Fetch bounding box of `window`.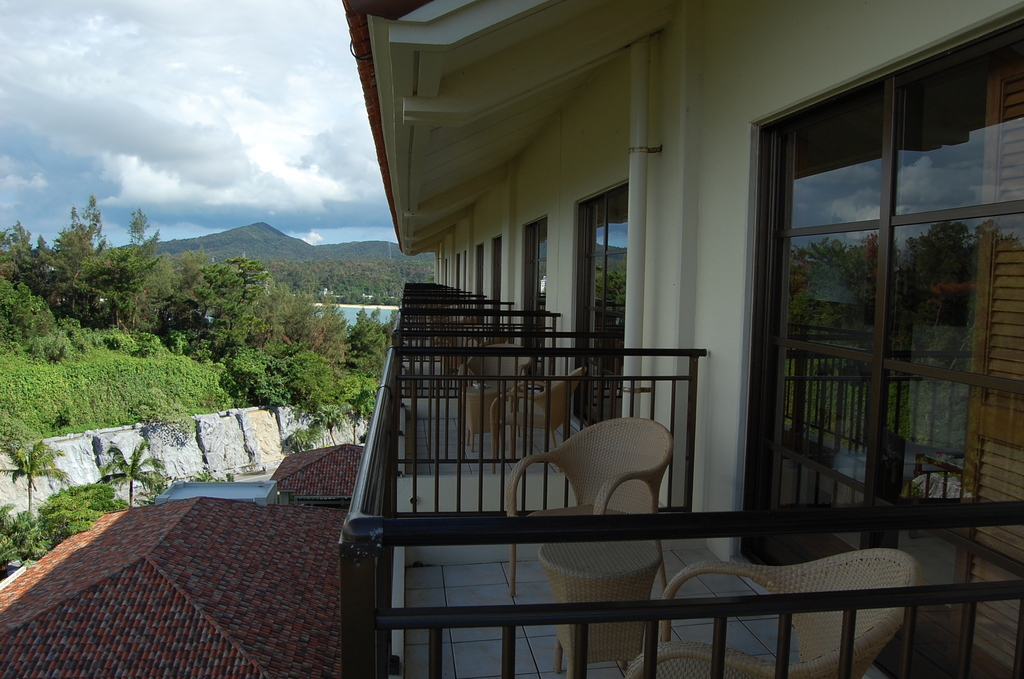
Bbox: (493,238,504,337).
